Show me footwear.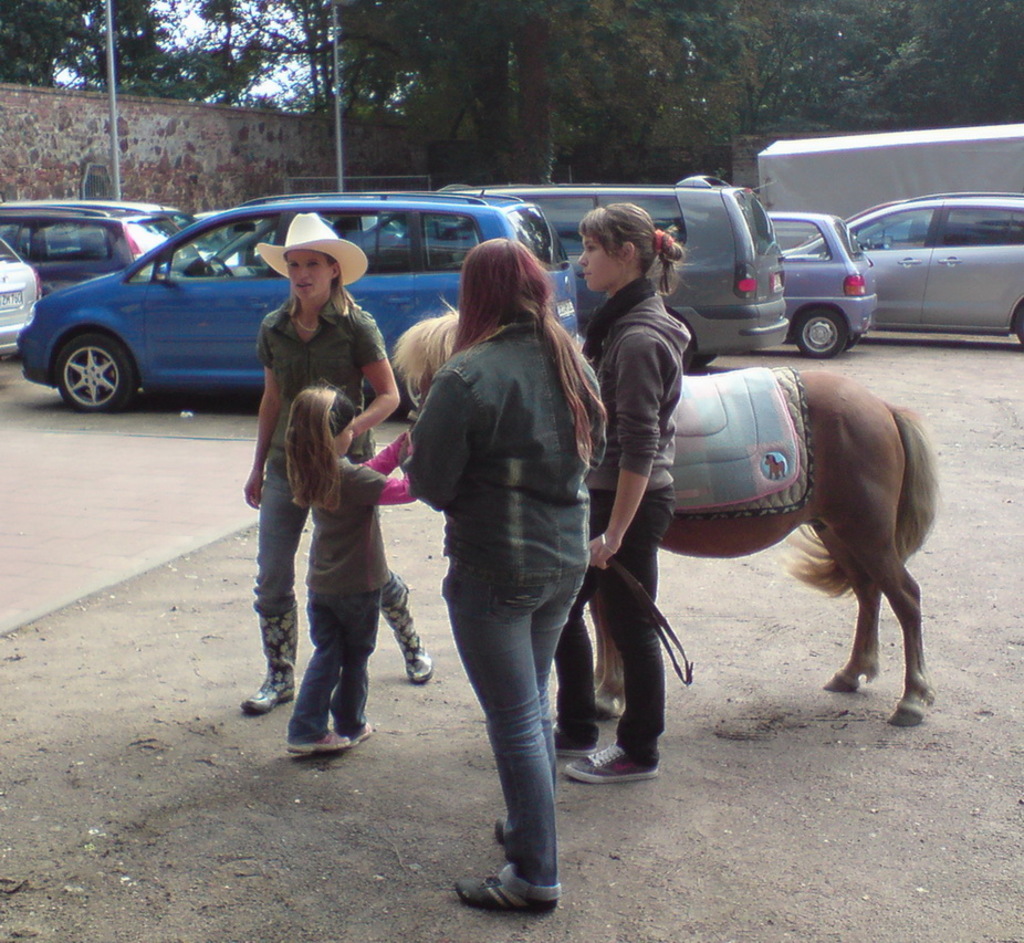
footwear is here: detection(494, 810, 510, 844).
